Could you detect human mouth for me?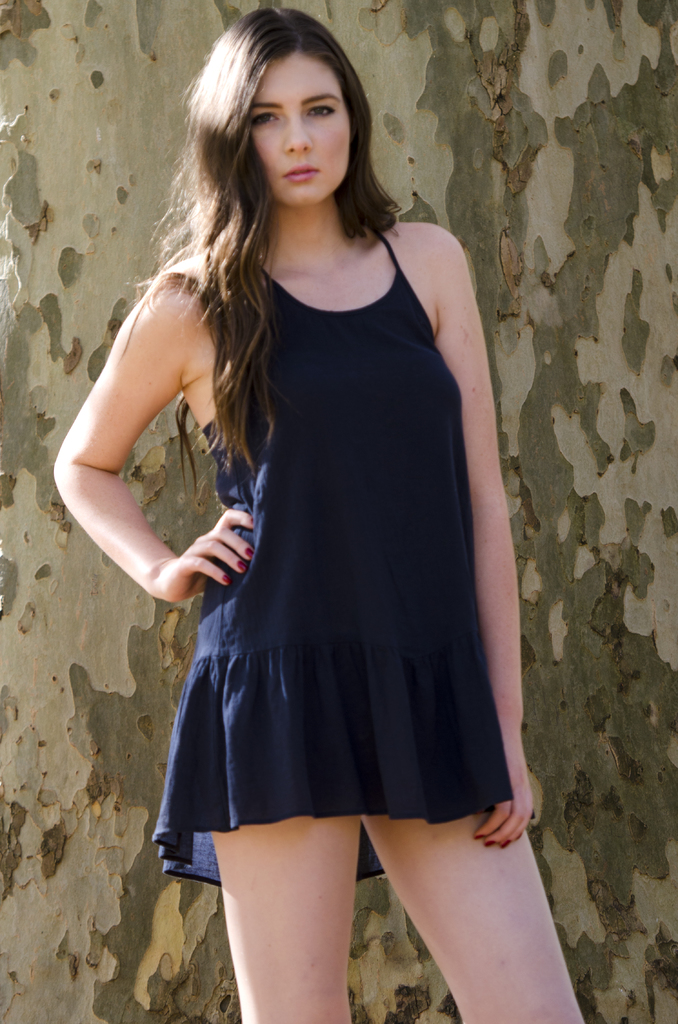
Detection result: x1=285 y1=168 x2=316 y2=185.
